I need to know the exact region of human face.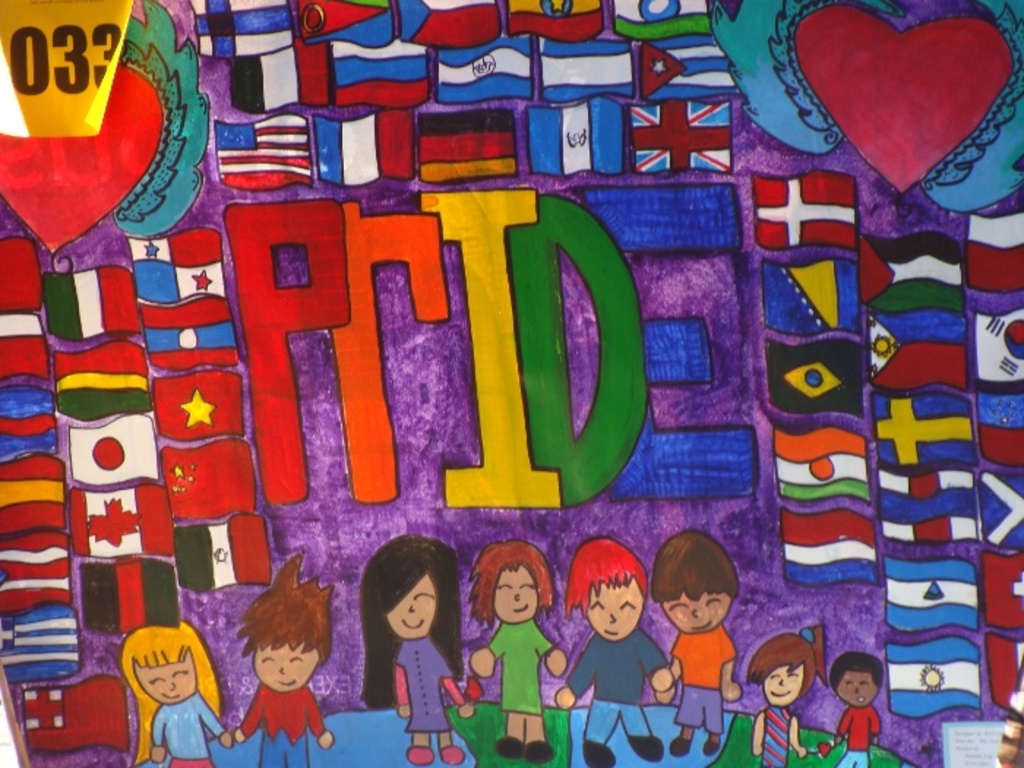
Region: [761, 666, 802, 707].
